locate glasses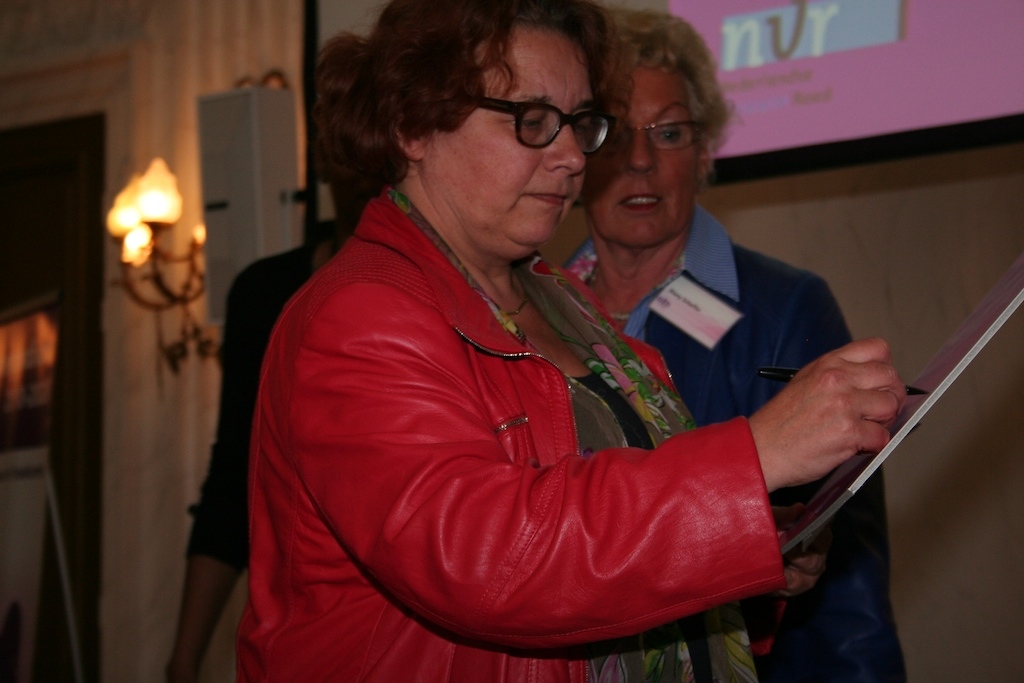
box=[620, 111, 704, 157]
